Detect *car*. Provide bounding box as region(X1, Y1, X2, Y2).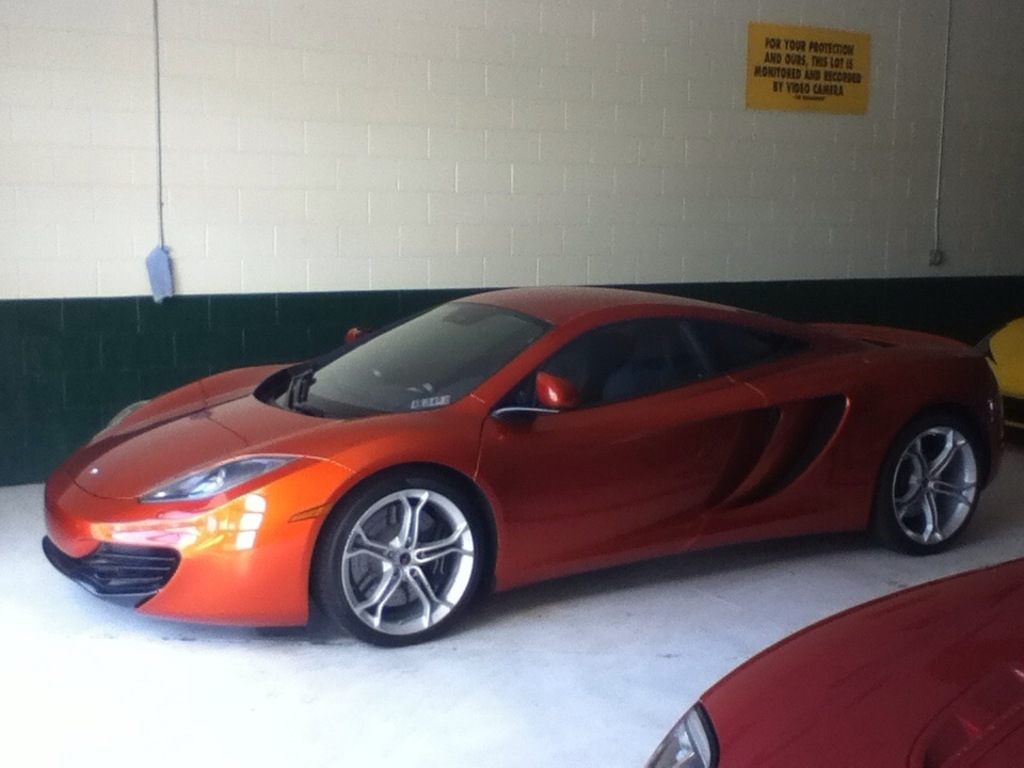
region(969, 309, 1023, 449).
